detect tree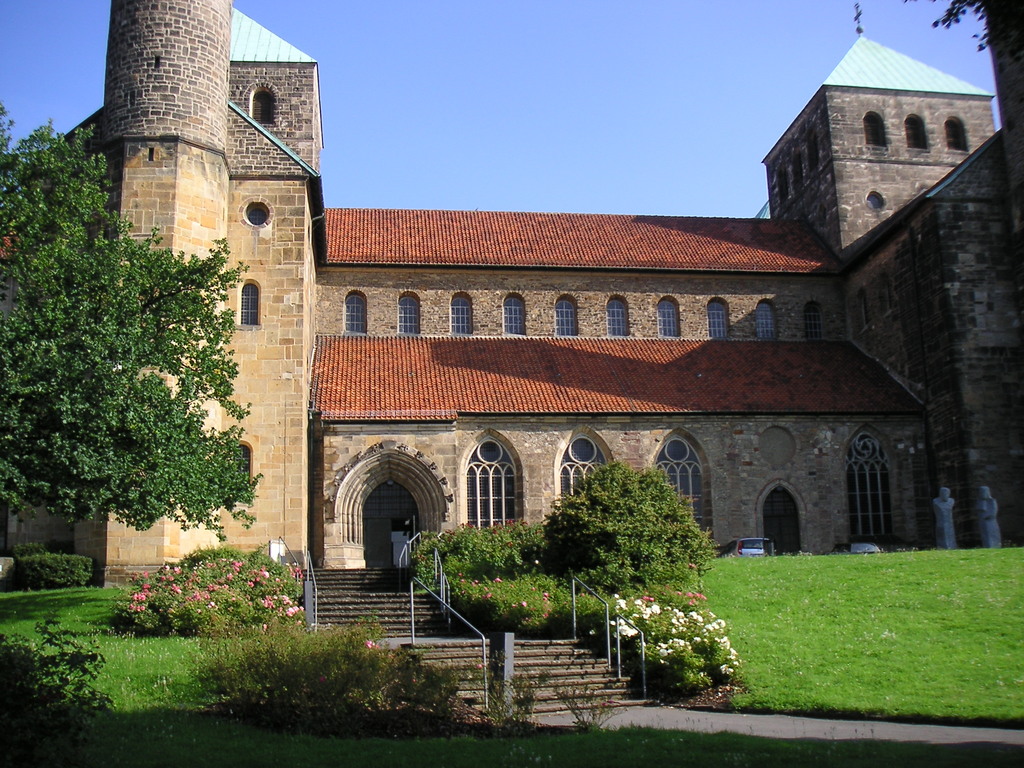
(x1=505, y1=460, x2=729, y2=595)
